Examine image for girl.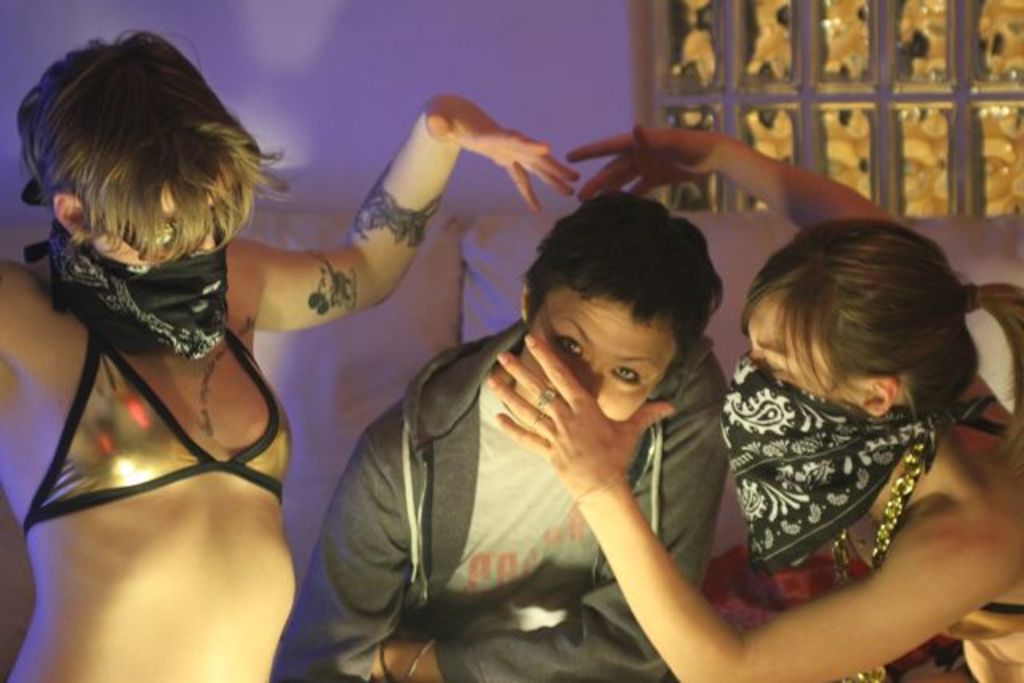
Examination result: box=[490, 122, 1022, 681].
